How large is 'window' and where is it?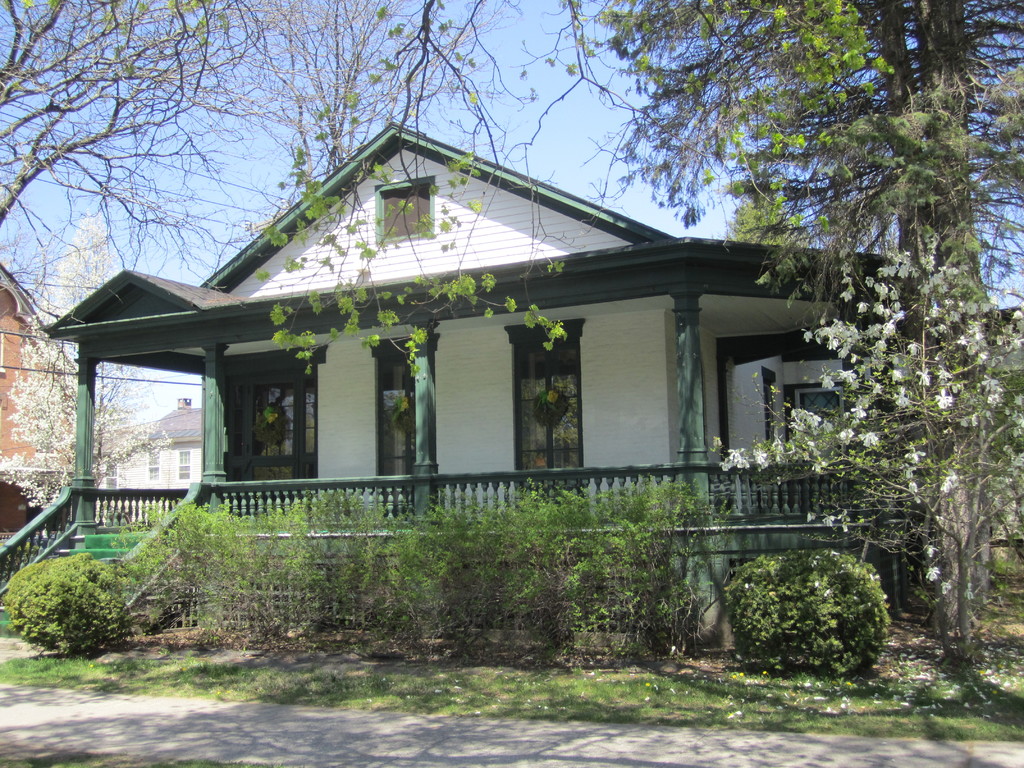
Bounding box: [374,180,429,241].
